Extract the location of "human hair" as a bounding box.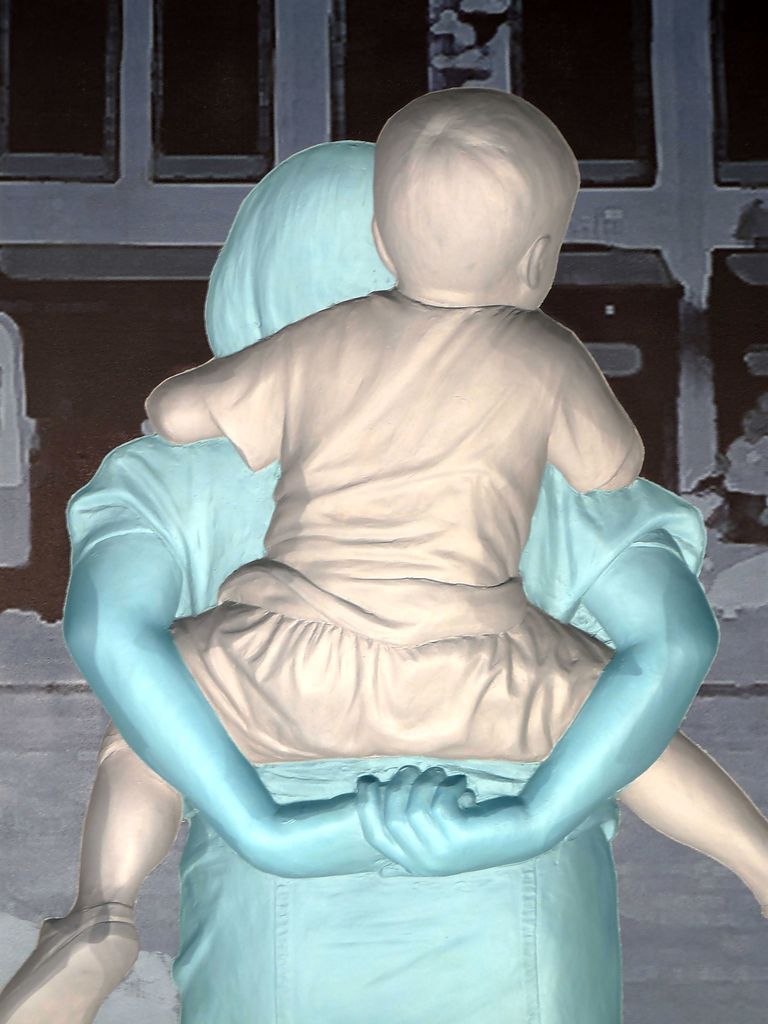
200:142:398:356.
